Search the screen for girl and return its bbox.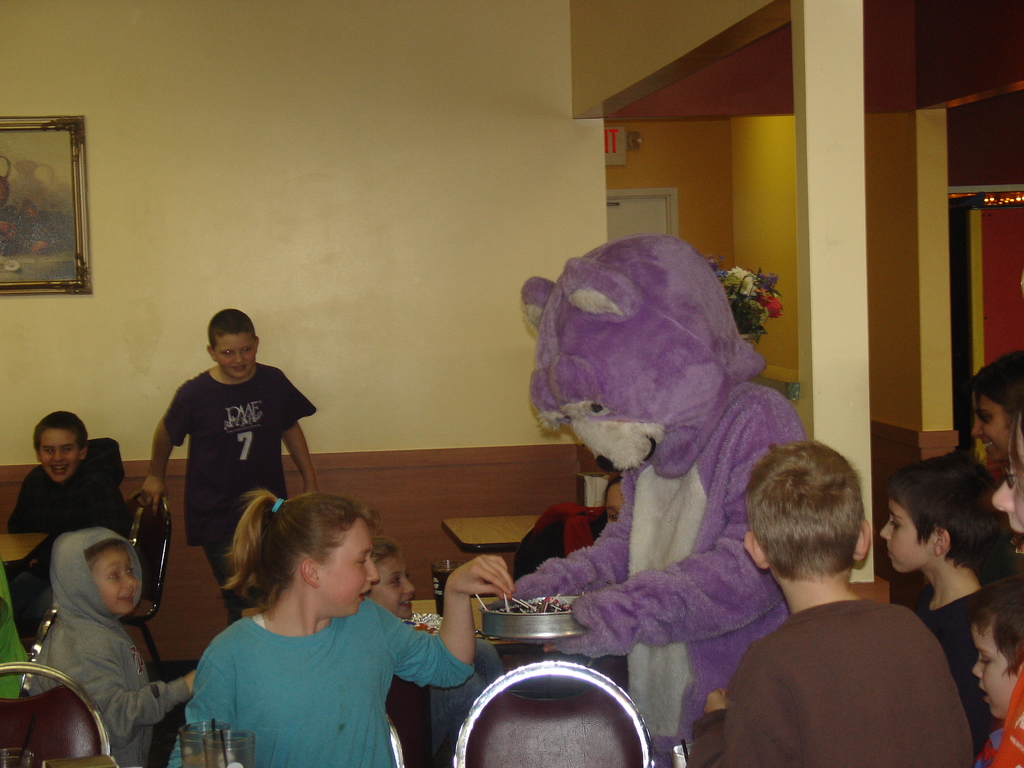
Found: locate(163, 490, 515, 767).
